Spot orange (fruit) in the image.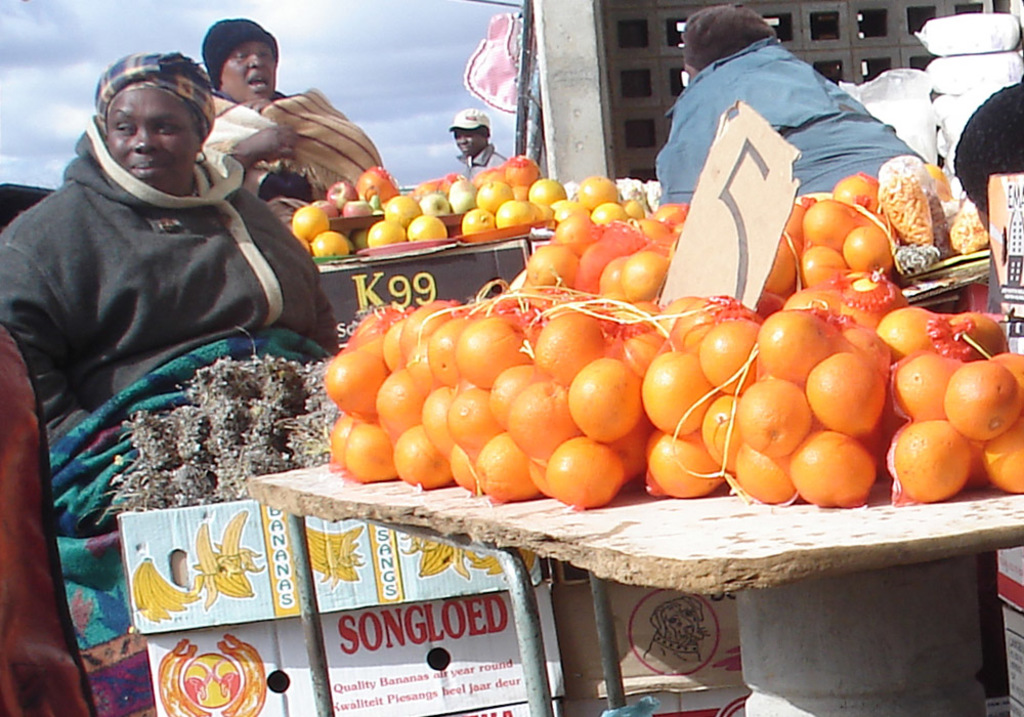
orange (fruit) found at <bbox>602, 265, 638, 301</bbox>.
